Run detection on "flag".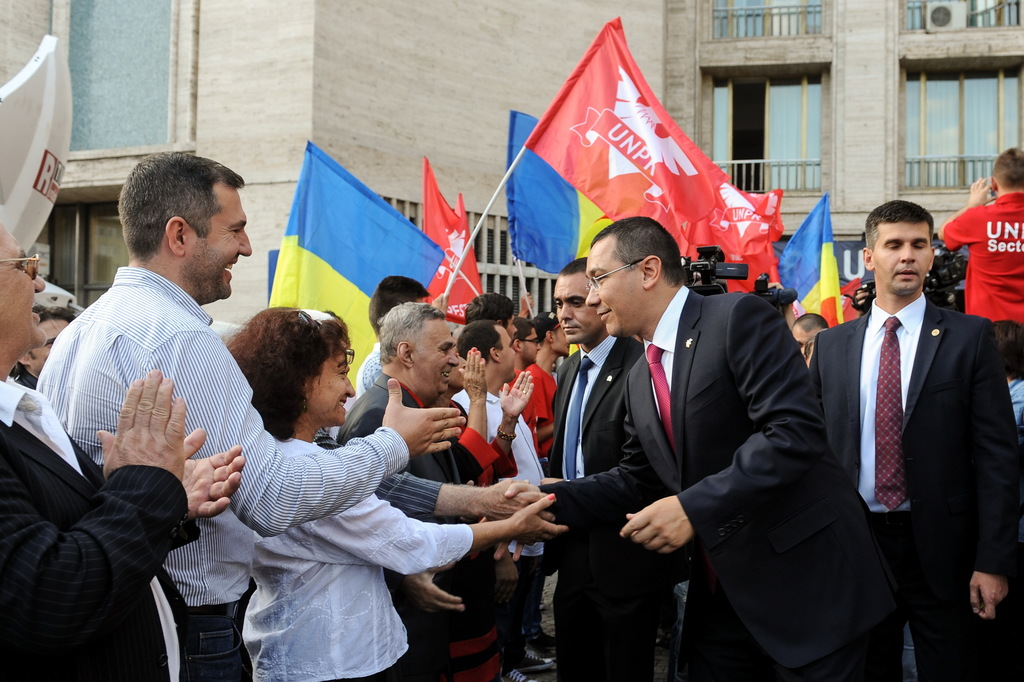
Result: l=835, t=267, r=872, b=321.
